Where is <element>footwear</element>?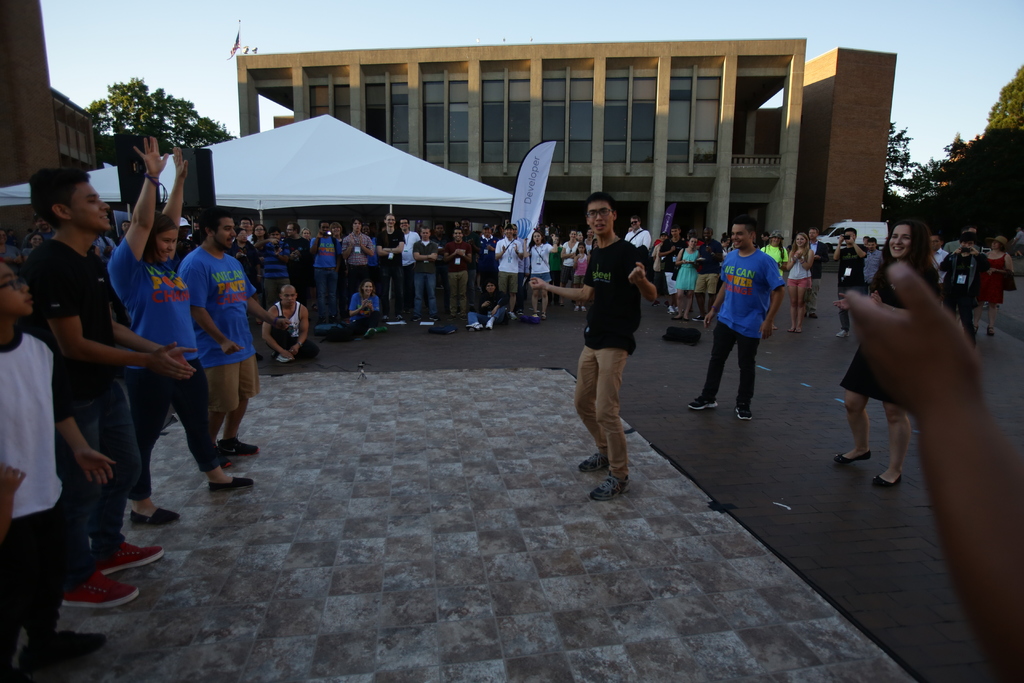
x1=736, y1=406, x2=751, y2=419.
